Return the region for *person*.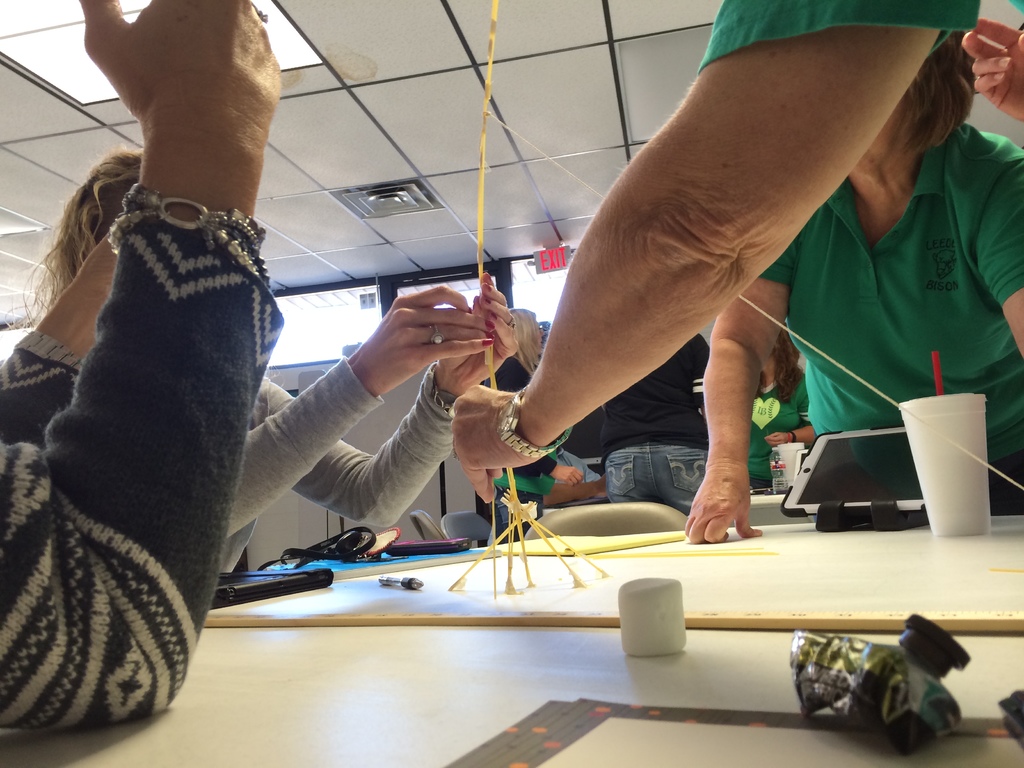
748,321,813,493.
